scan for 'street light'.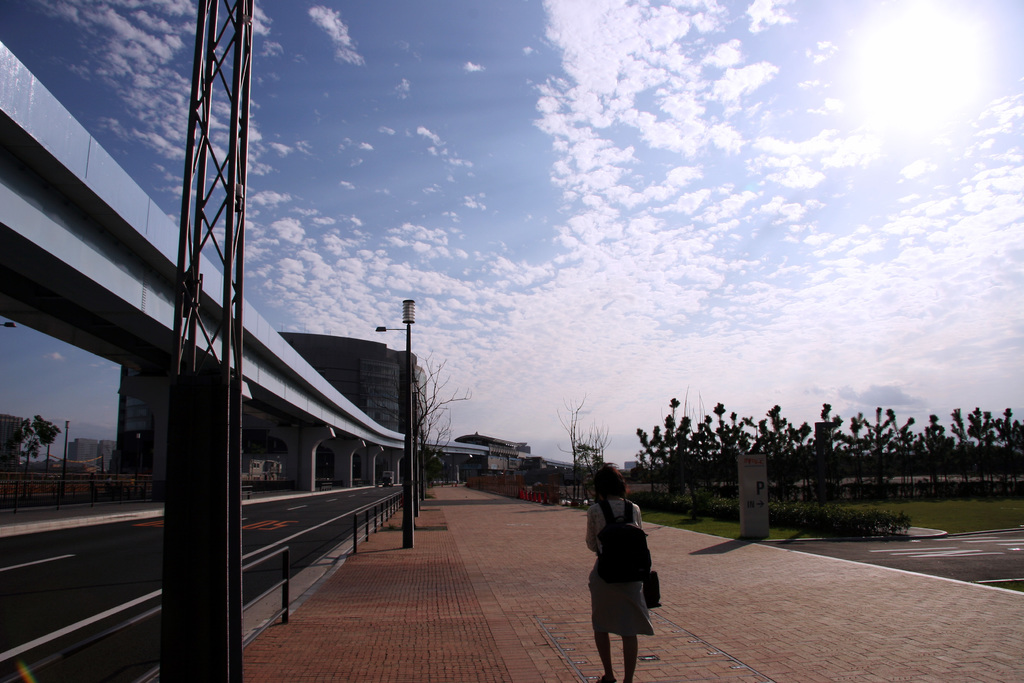
Scan result: (left=60, top=420, right=70, bottom=474).
